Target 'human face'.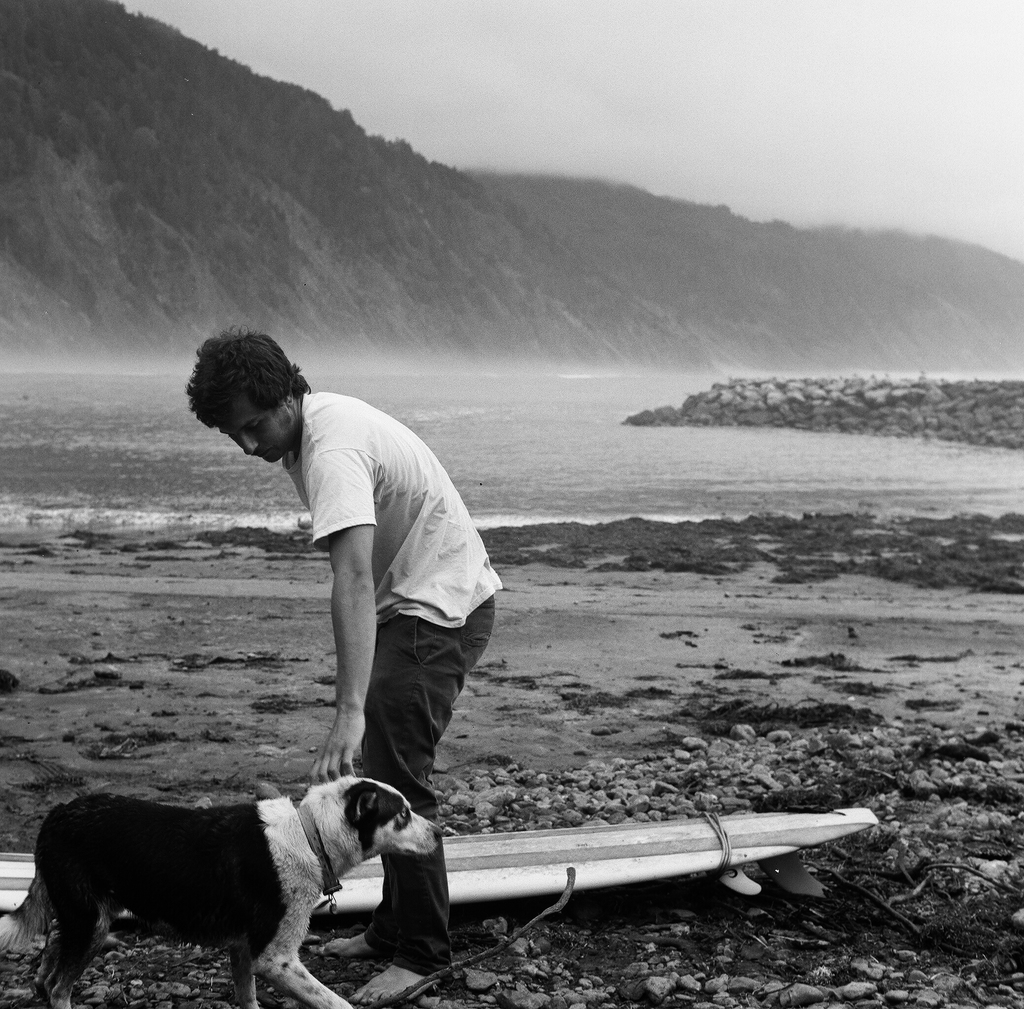
Target region: 214, 392, 289, 468.
